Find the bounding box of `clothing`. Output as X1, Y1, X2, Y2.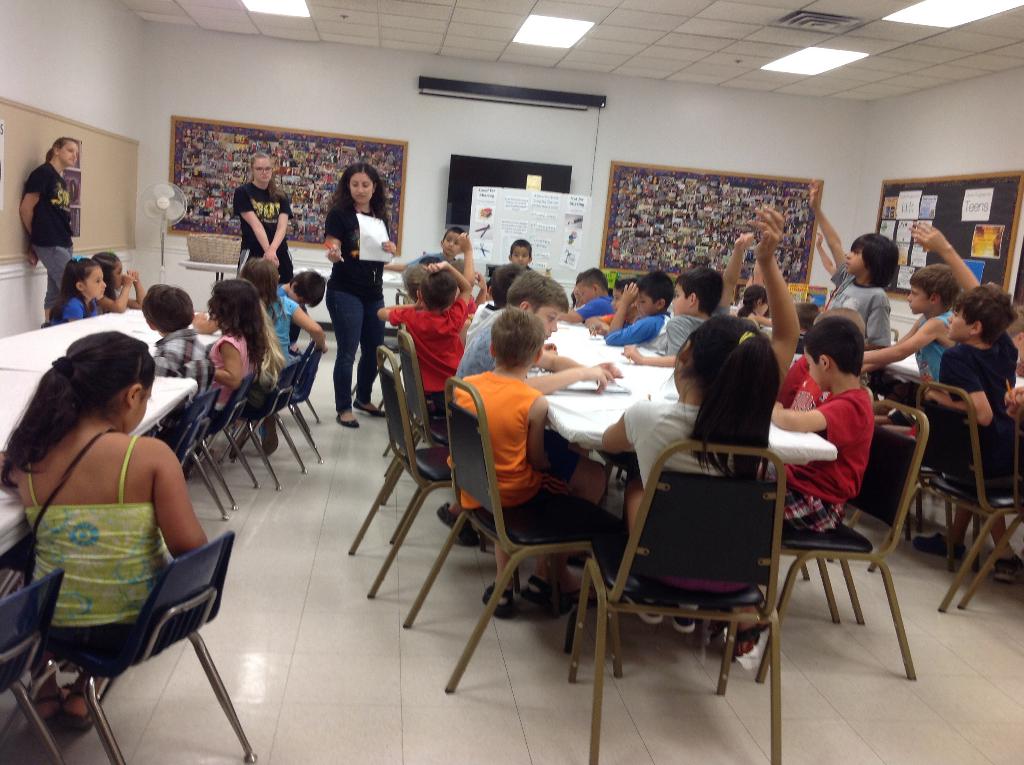
257, 287, 302, 362.
